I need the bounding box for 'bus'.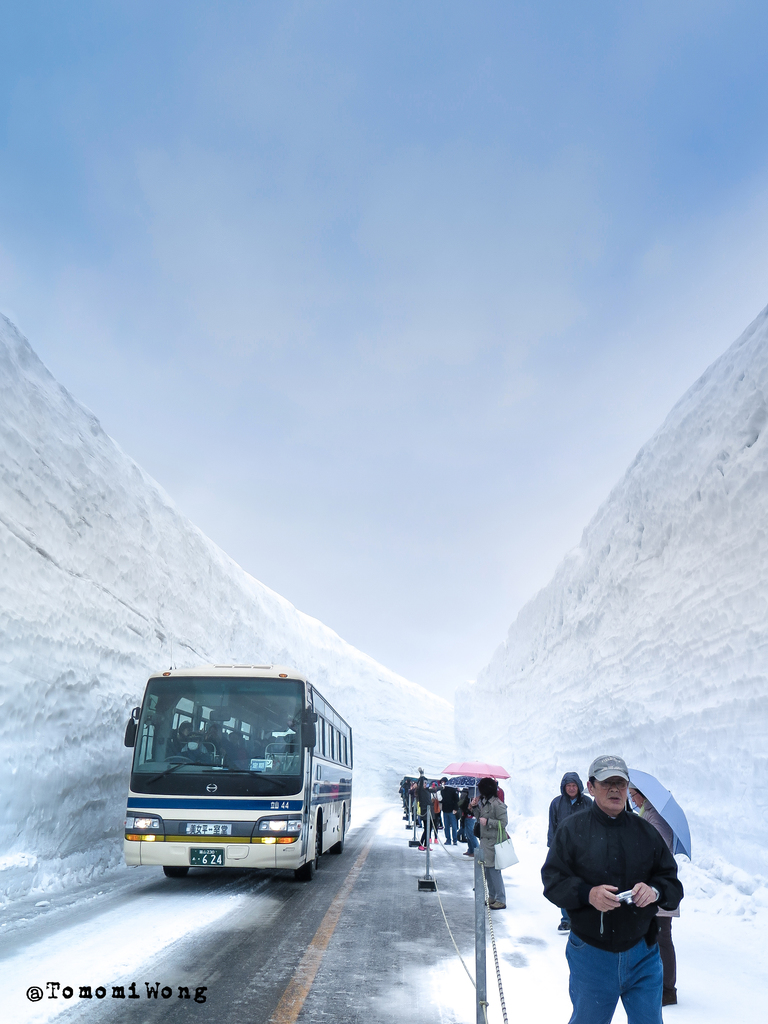
Here it is: locate(118, 662, 354, 876).
